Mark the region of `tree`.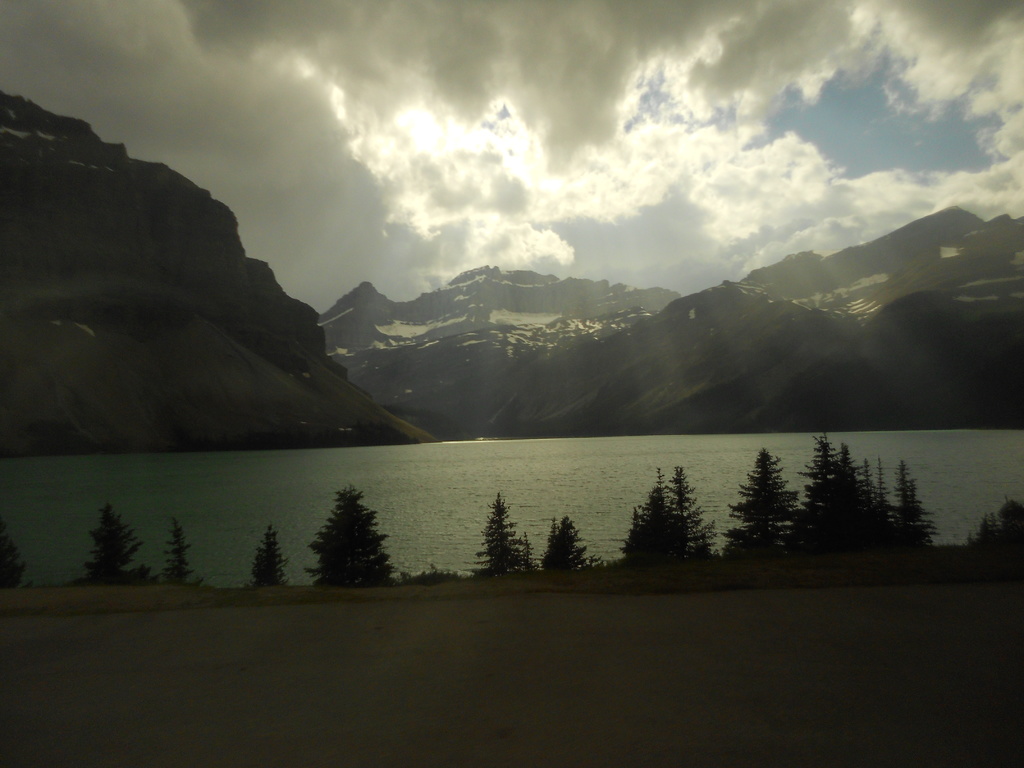
Region: [left=728, top=439, right=794, bottom=558].
